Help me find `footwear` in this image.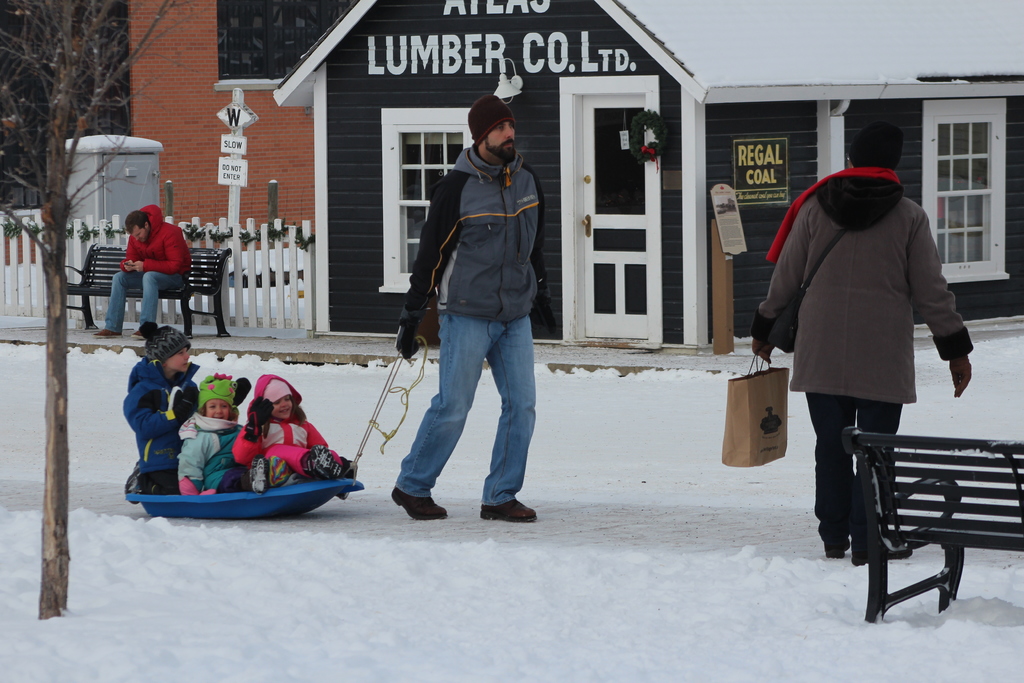
Found it: l=252, t=457, r=271, b=490.
